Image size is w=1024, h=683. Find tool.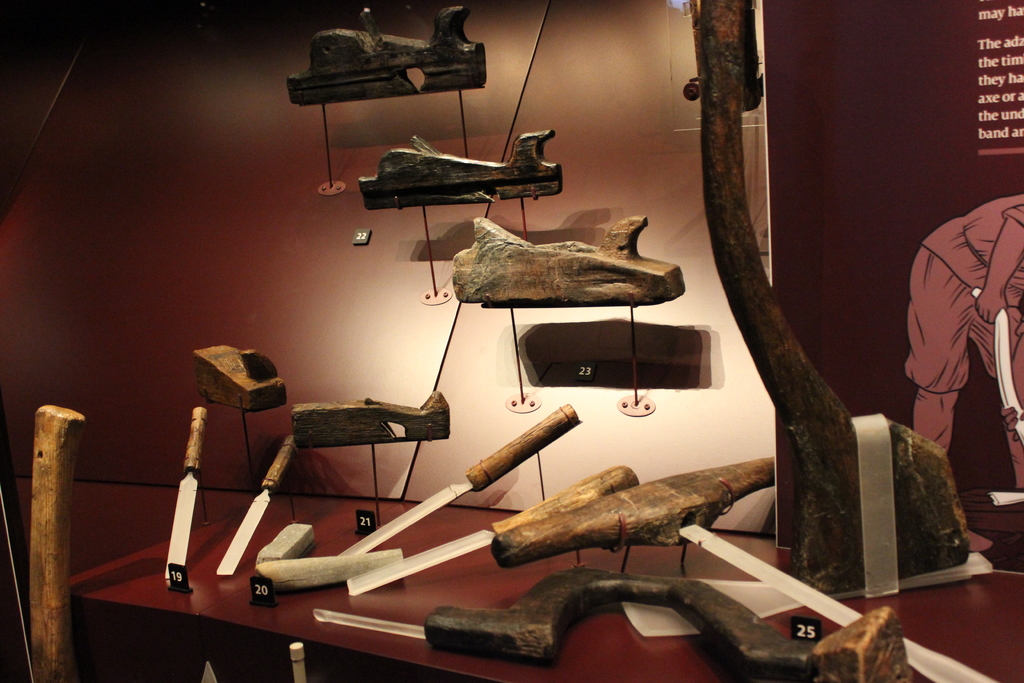
{"left": 339, "top": 465, "right": 641, "bottom": 602}.
